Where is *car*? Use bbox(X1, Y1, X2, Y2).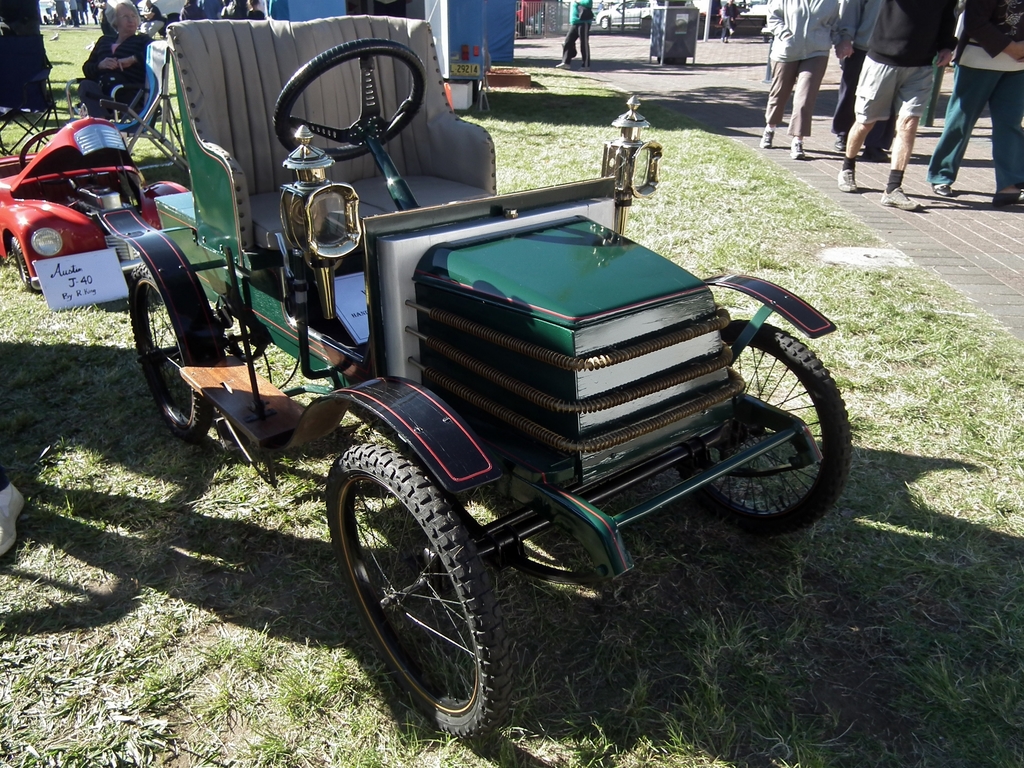
bbox(99, 17, 854, 740).
